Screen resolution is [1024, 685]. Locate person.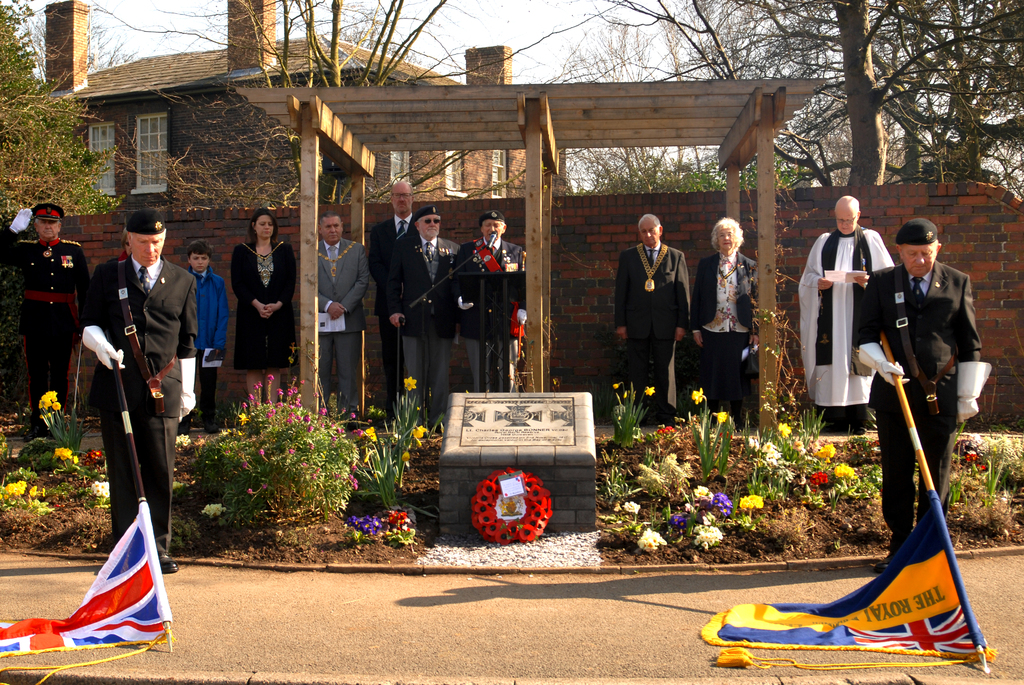
{"x1": 794, "y1": 193, "x2": 898, "y2": 434}.
